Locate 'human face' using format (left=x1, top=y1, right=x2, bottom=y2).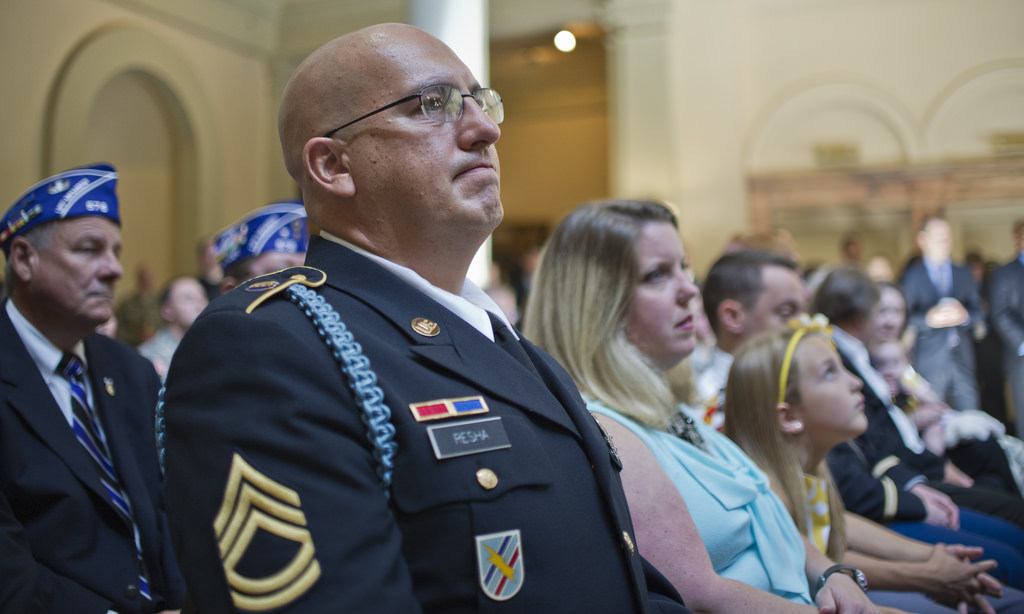
(left=795, top=329, right=868, bottom=442).
